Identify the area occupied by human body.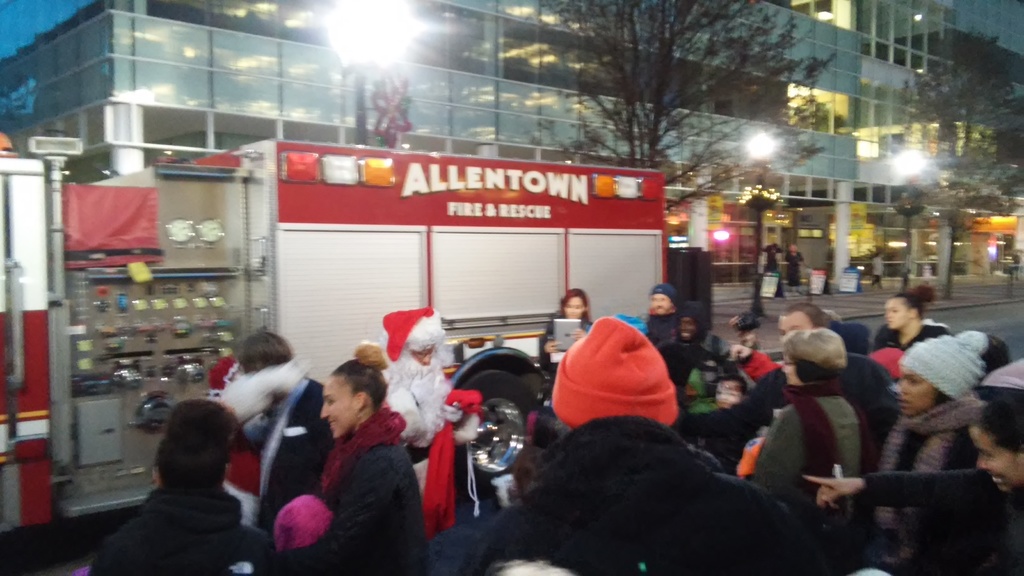
Area: locate(785, 243, 803, 299).
